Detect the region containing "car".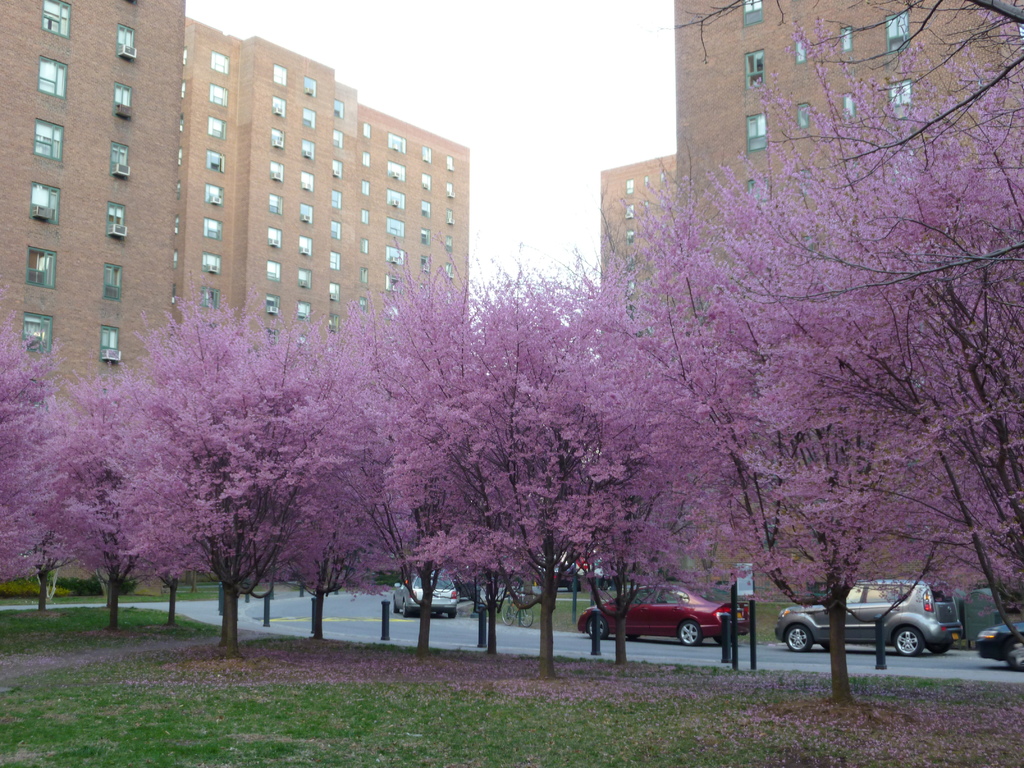
region(579, 584, 752, 643).
